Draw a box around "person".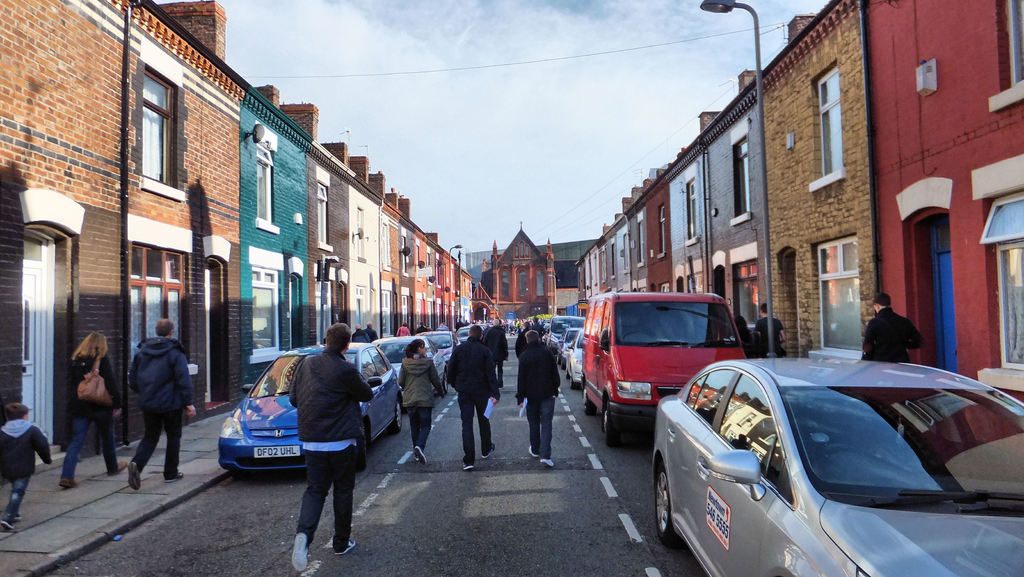
pyautogui.locateOnScreen(399, 337, 450, 463).
